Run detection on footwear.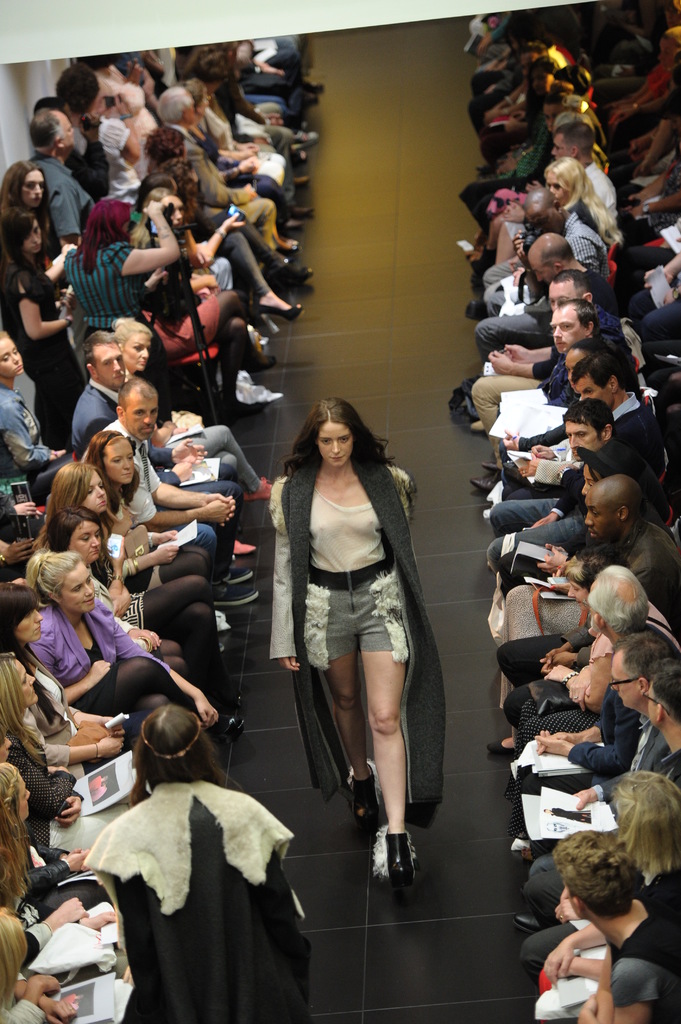
Result: <region>232, 536, 255, 556</region>.
